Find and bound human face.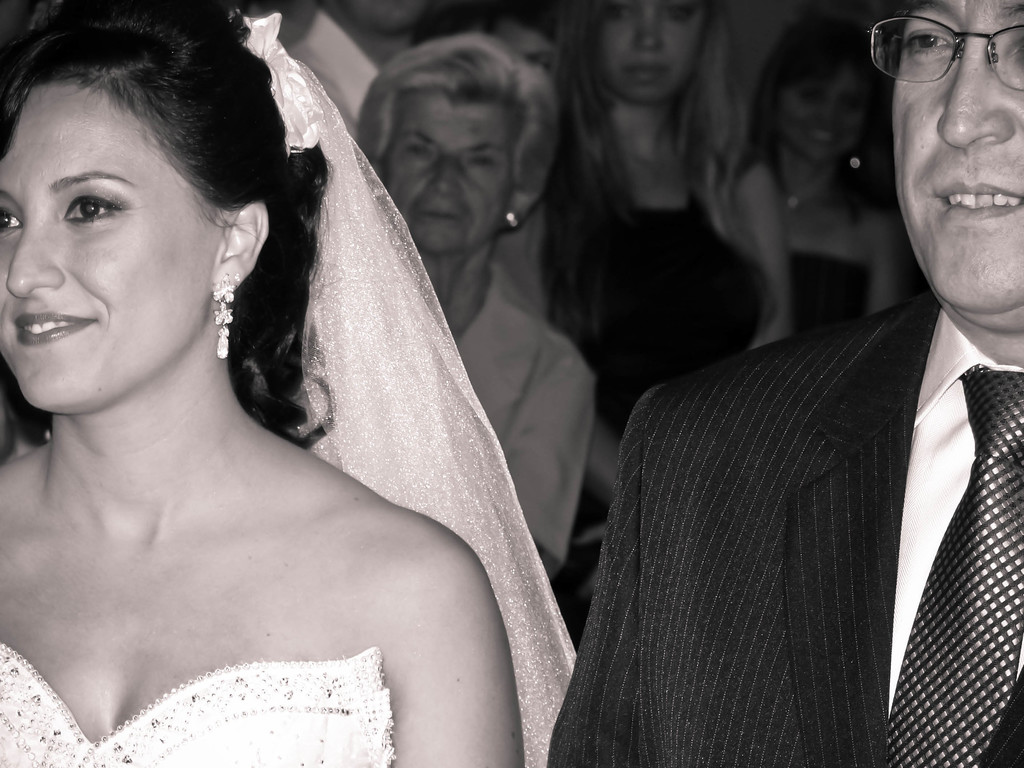
Bound: BBox(786, 67, 858, 166).
